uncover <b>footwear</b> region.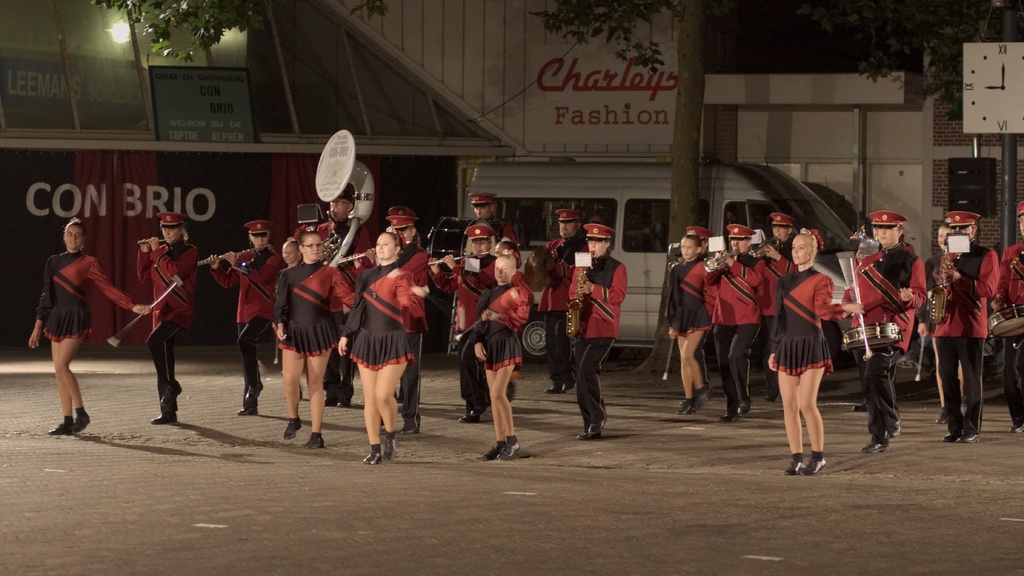
Uncovered: rect(46, 421, 70, 437).
